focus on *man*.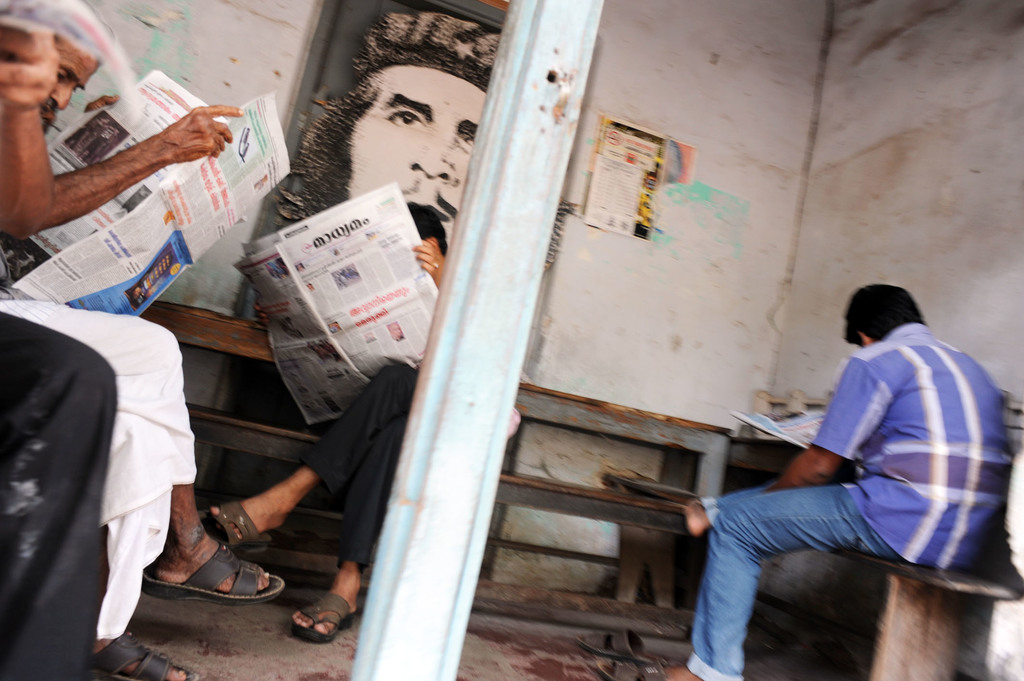
Focused at <region>715, 253, 997, 666</region>.
